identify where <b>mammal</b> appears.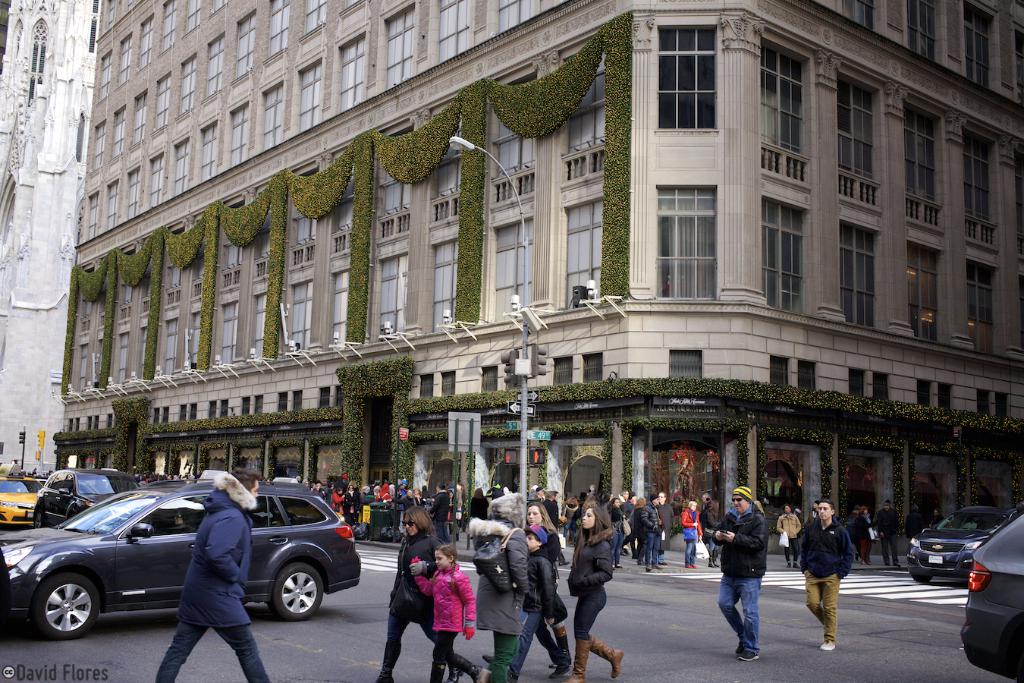
Appears at locate(155, 464, 272, 682).
